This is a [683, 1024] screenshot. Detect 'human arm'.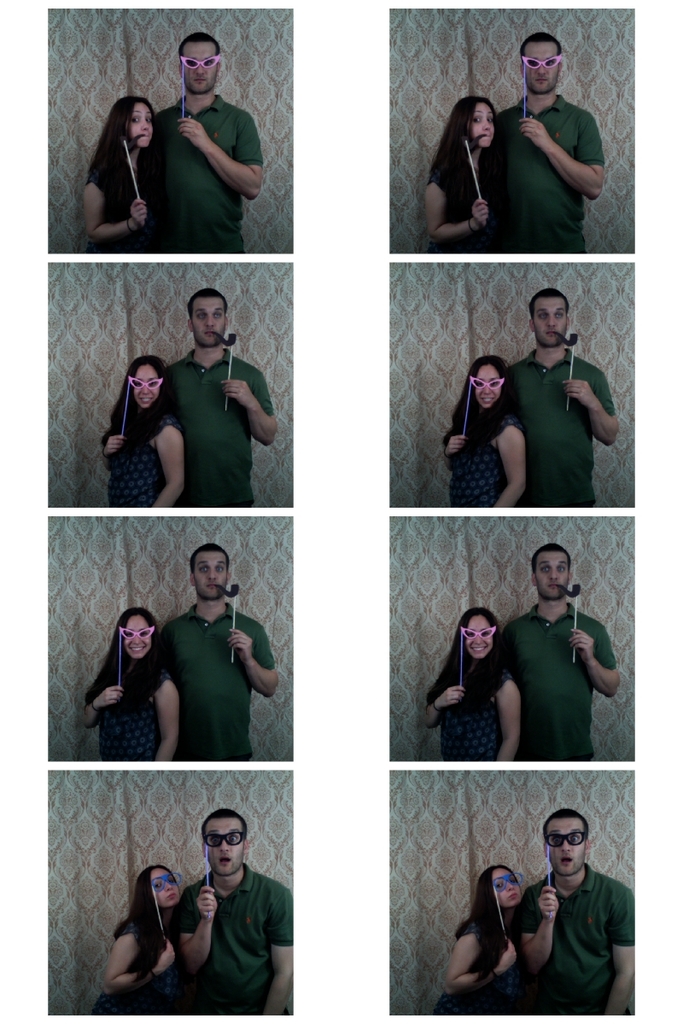
(423, 671, 465, 730).
